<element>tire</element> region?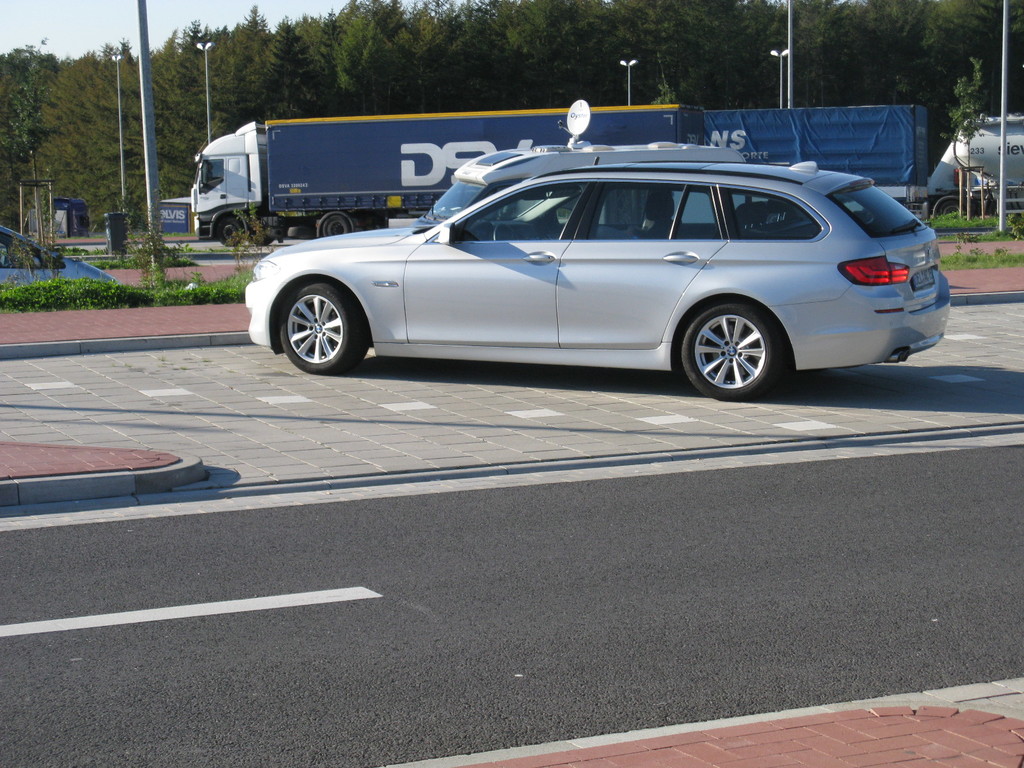
[x1=681, y1=291, x2=794, y2=383]
